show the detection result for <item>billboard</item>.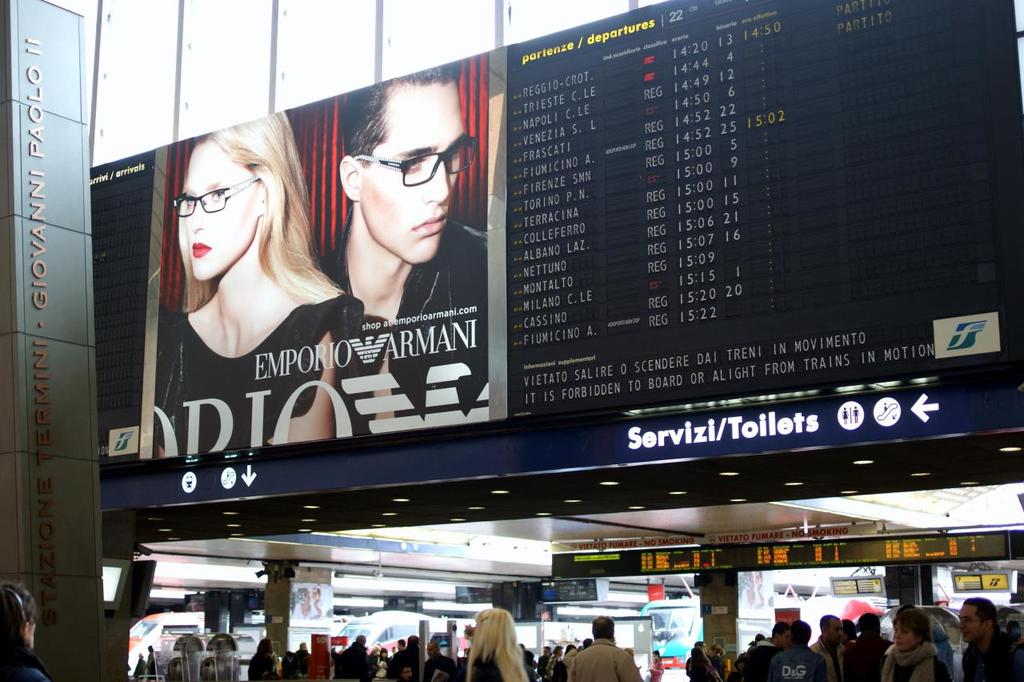
(88,0,1023,390).
